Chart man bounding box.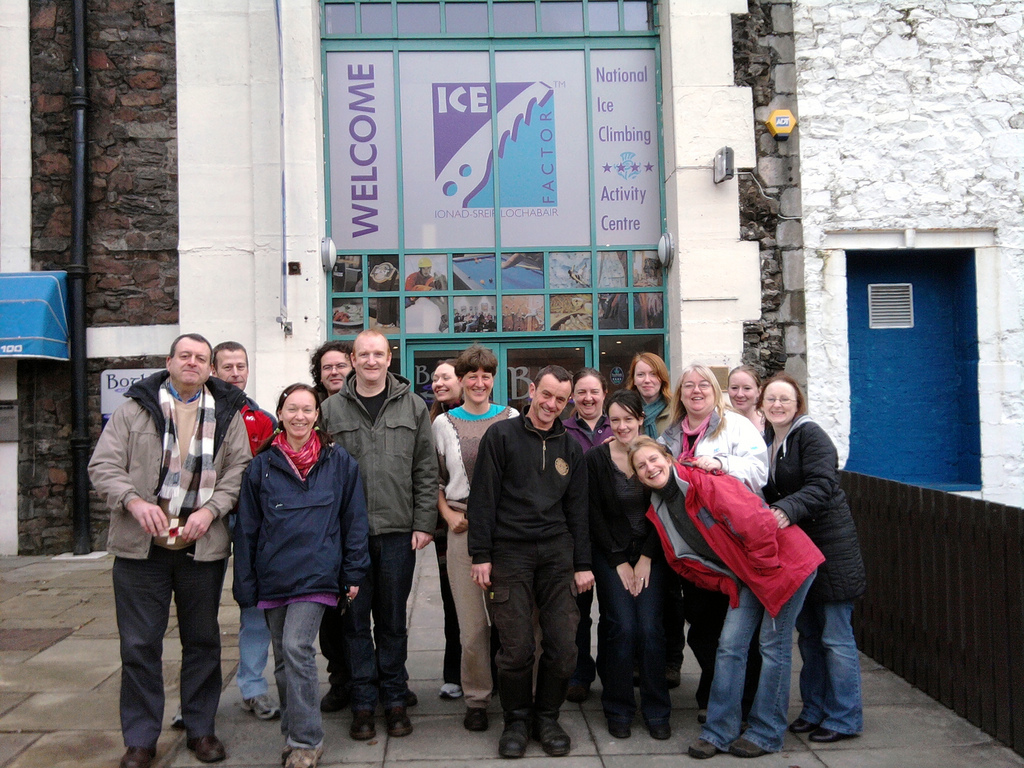
Charted: locate(301, 344, 420, 713).
